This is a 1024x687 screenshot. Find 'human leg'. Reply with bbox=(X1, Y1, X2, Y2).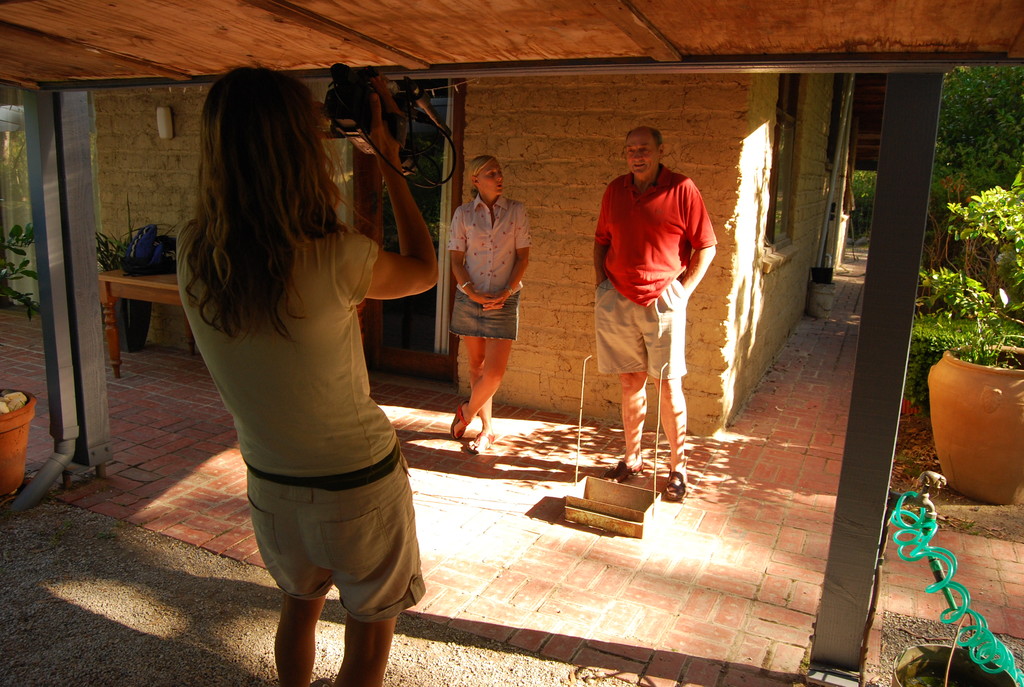
bbox=(596, 280, 648, 485).
